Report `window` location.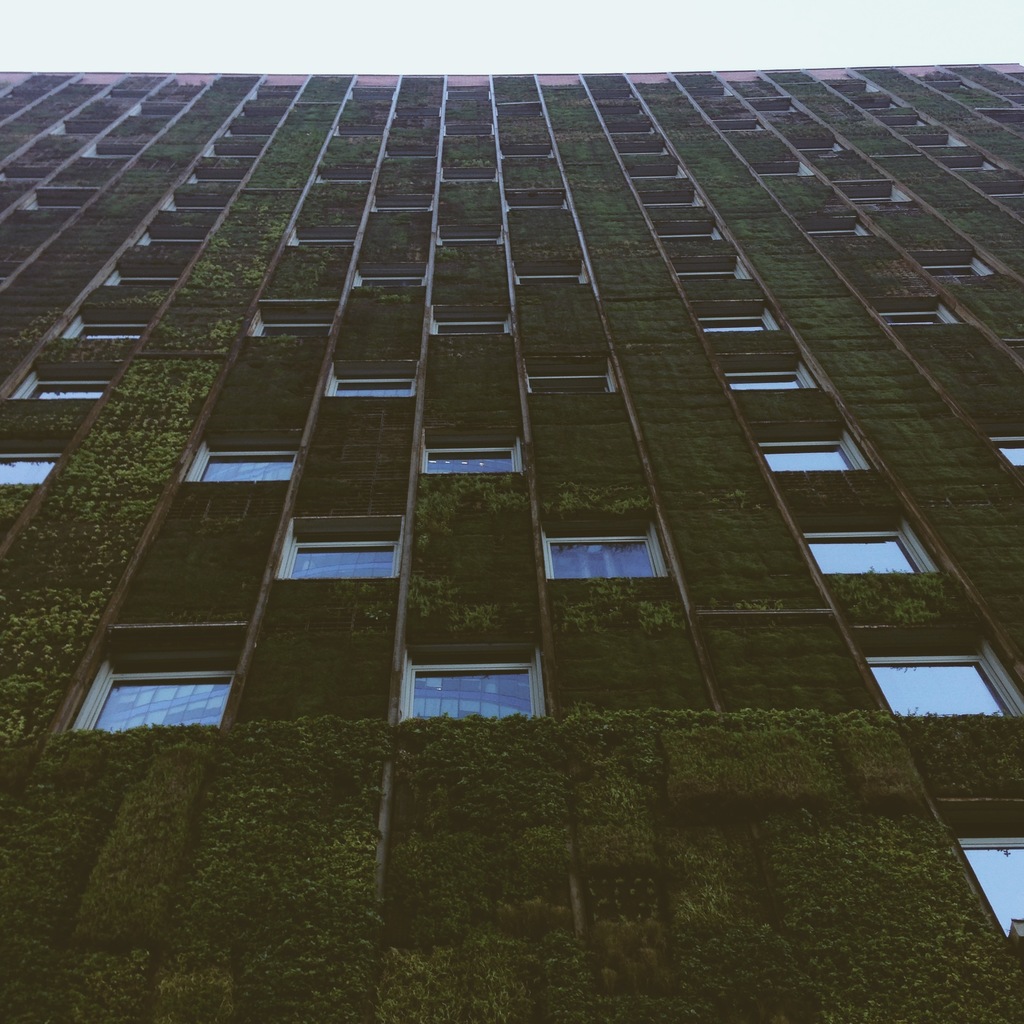
Report: rect(725, 346, 816, 391).
